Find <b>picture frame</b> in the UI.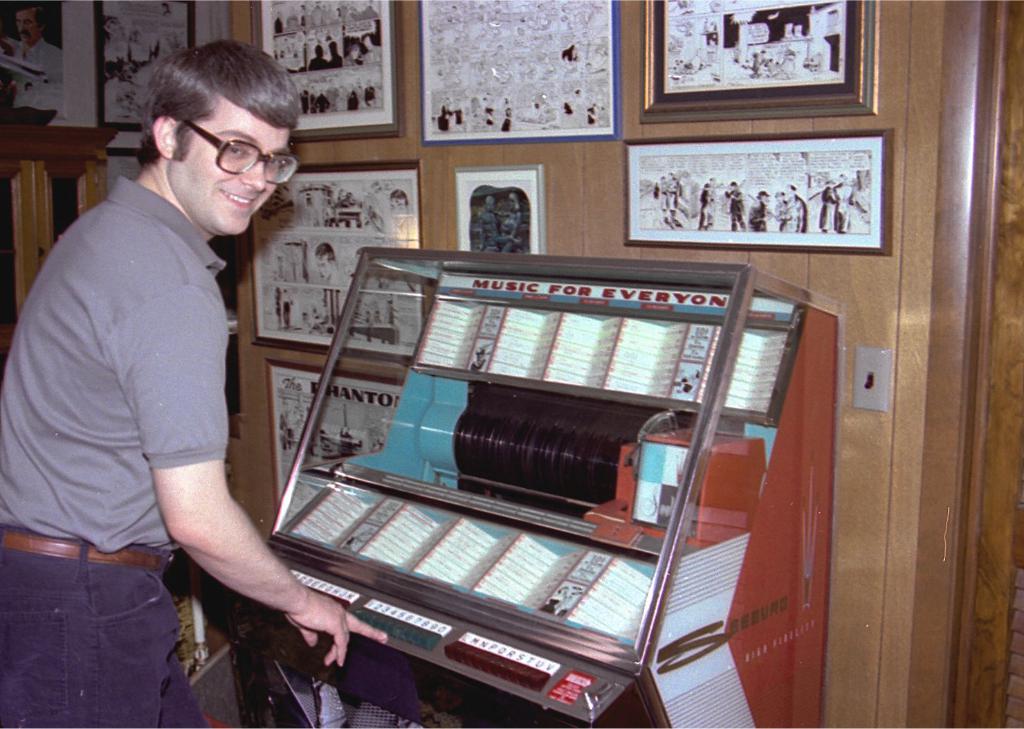
UI element at {"left": 636, "top": 0, "right": 879, "bottom": 117}.
